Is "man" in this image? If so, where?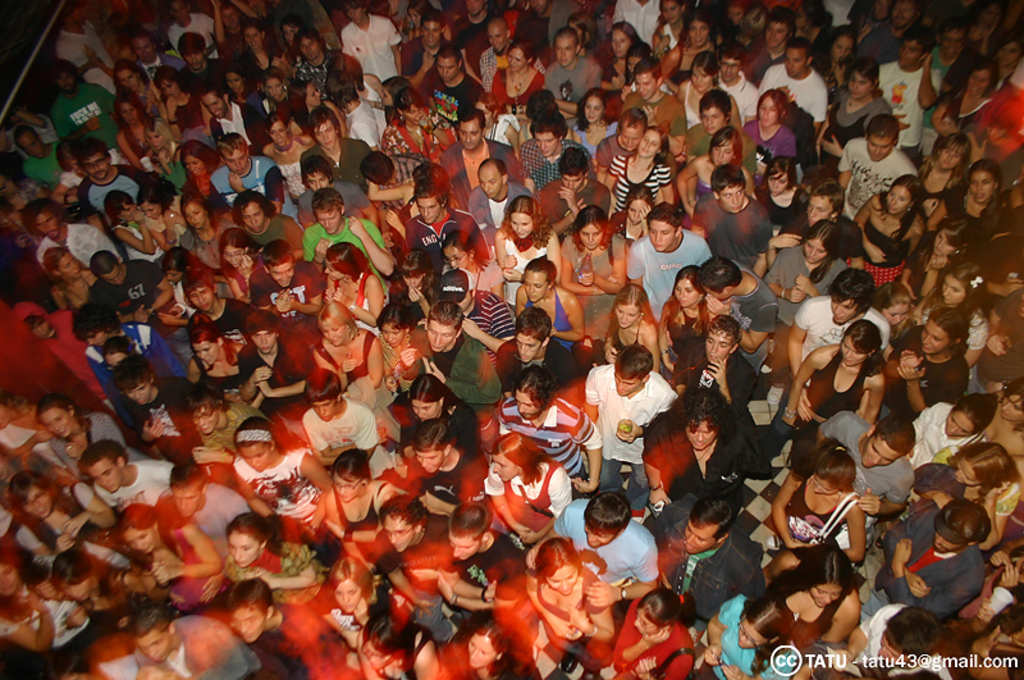
Yes, at box=[157, 456, 250, 557].
